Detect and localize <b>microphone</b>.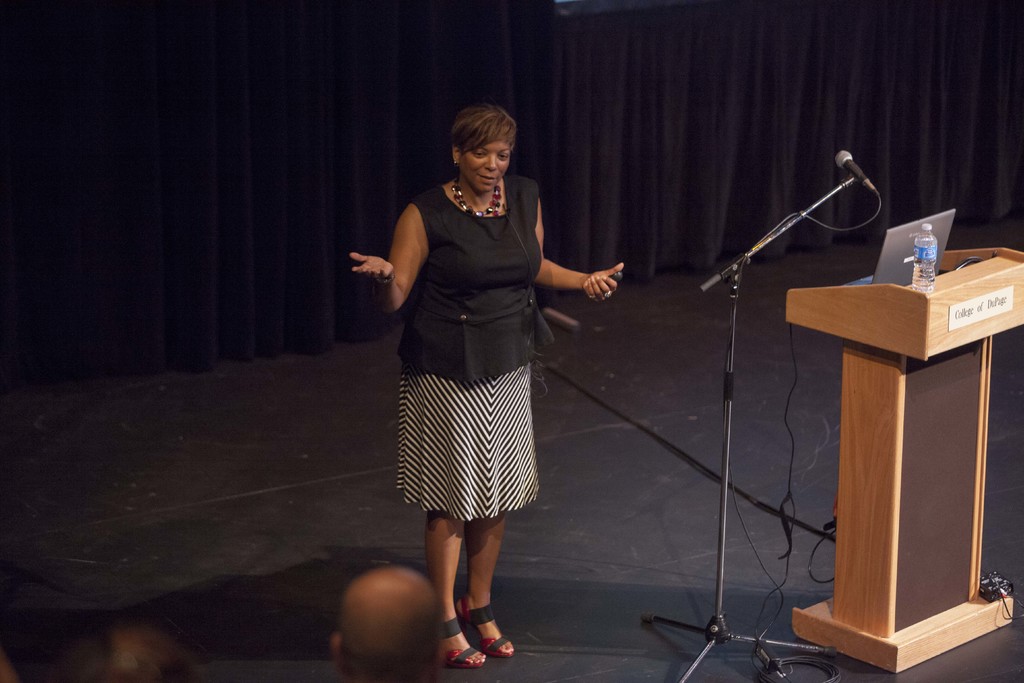
Localized at locate(834, 149, 883, 191).
